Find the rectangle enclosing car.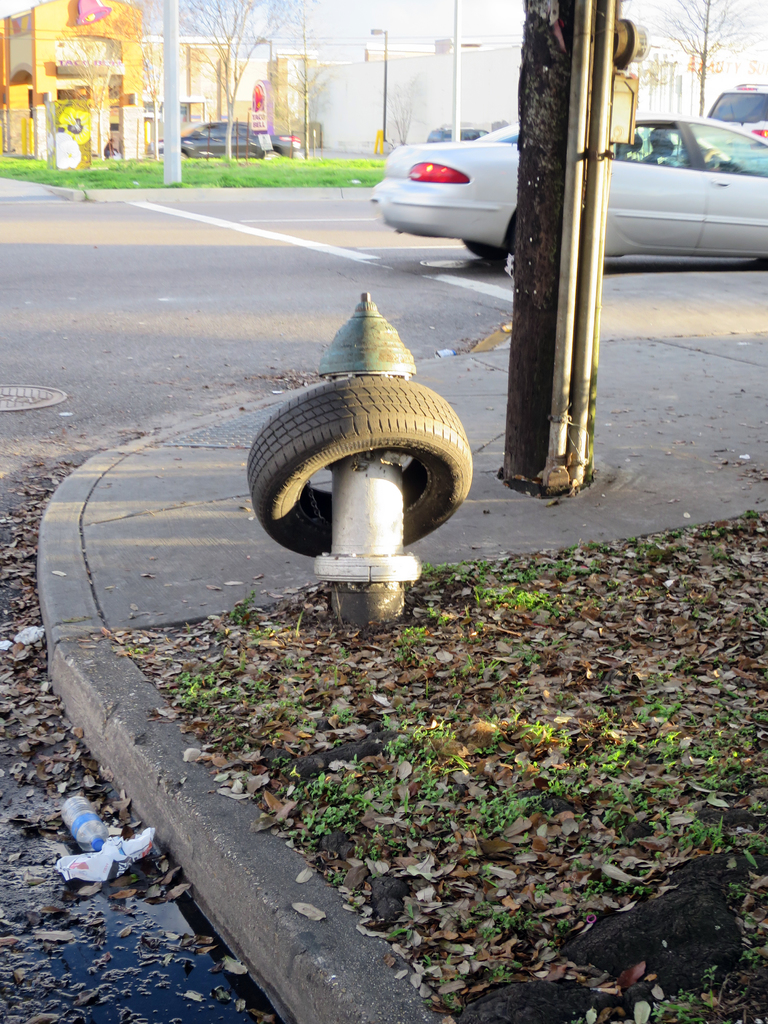
box(369, 117, 767, 263).
